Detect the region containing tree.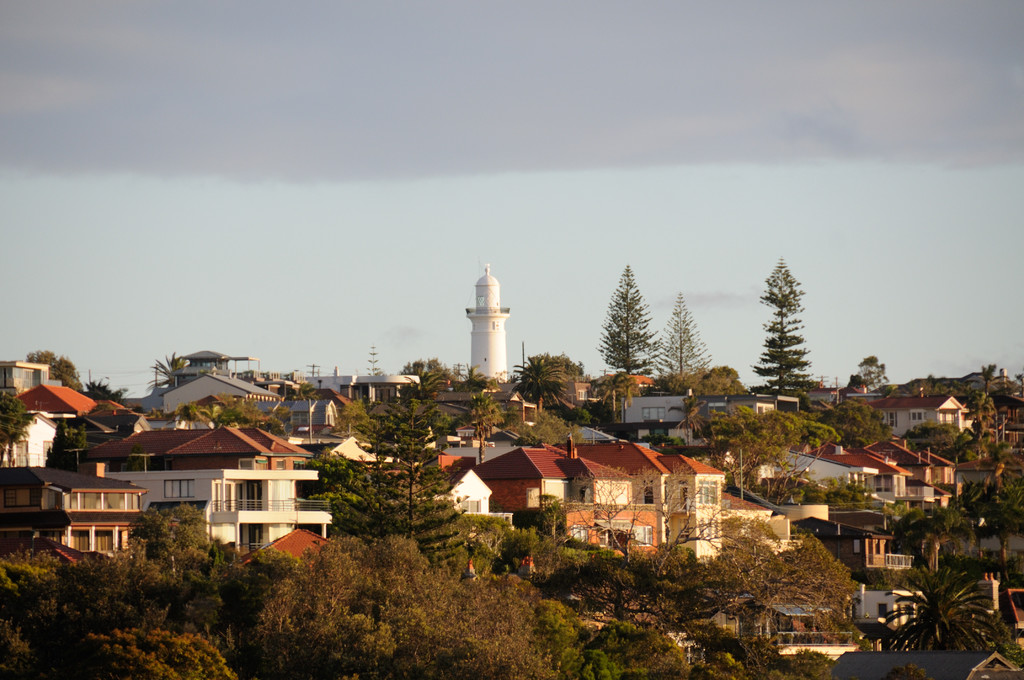
Rect(512, 350, 571, 412).
